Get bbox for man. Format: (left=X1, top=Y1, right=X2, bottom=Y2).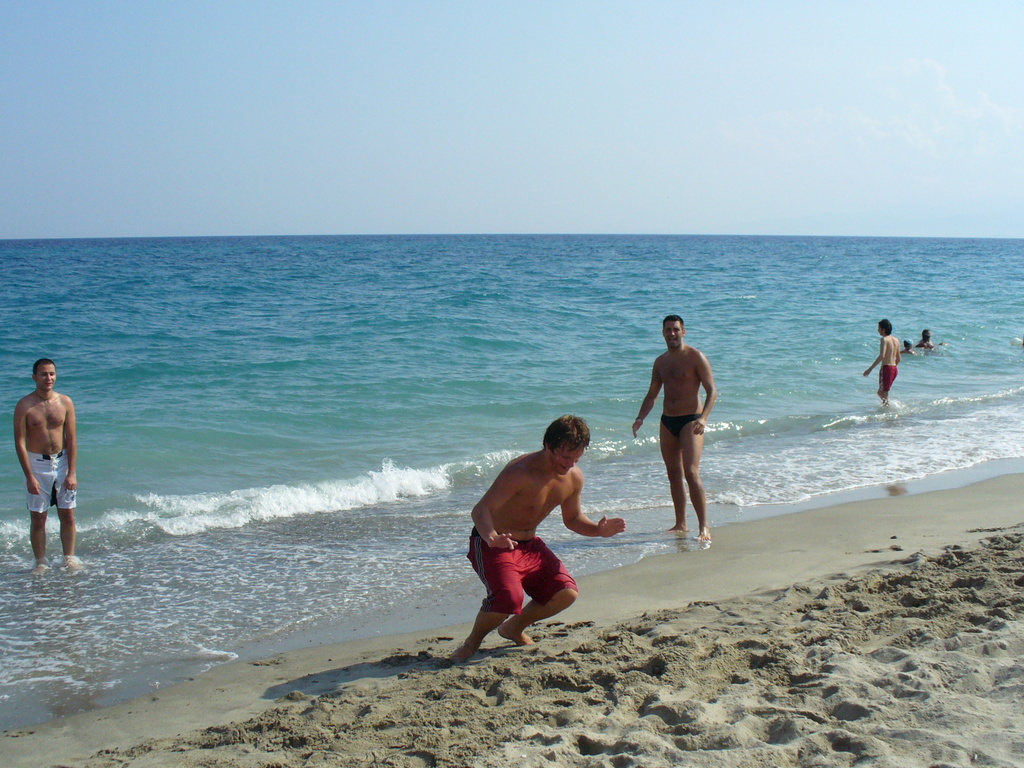
(left=901, top=338, right=916, bottom=356).
